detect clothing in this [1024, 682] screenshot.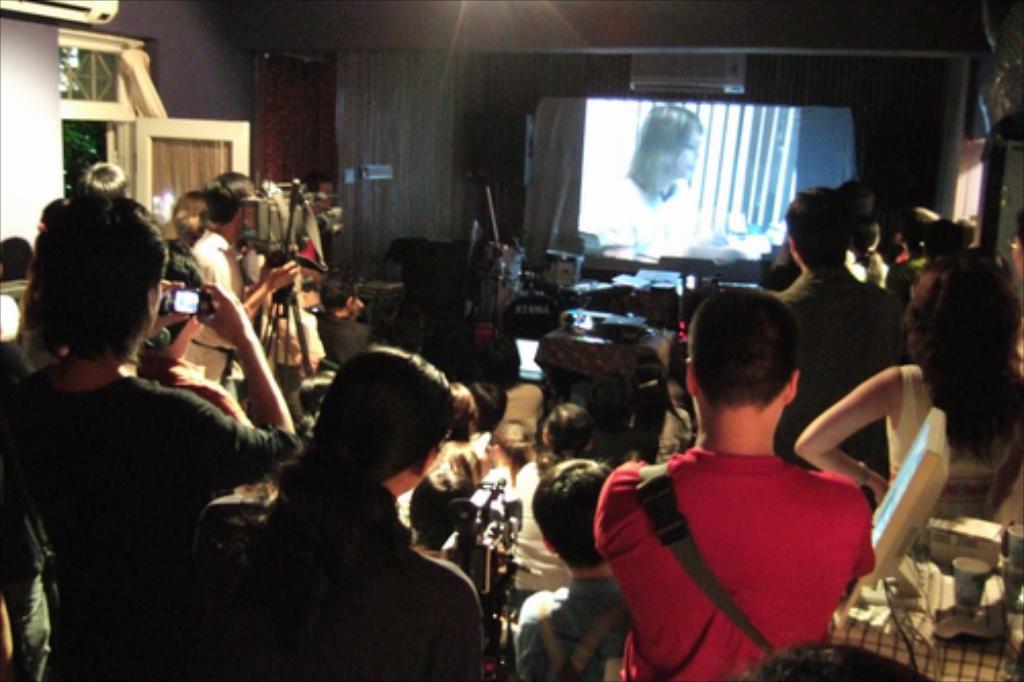
Detection: x1=883 y1=363 x2=1022 y2=518.
